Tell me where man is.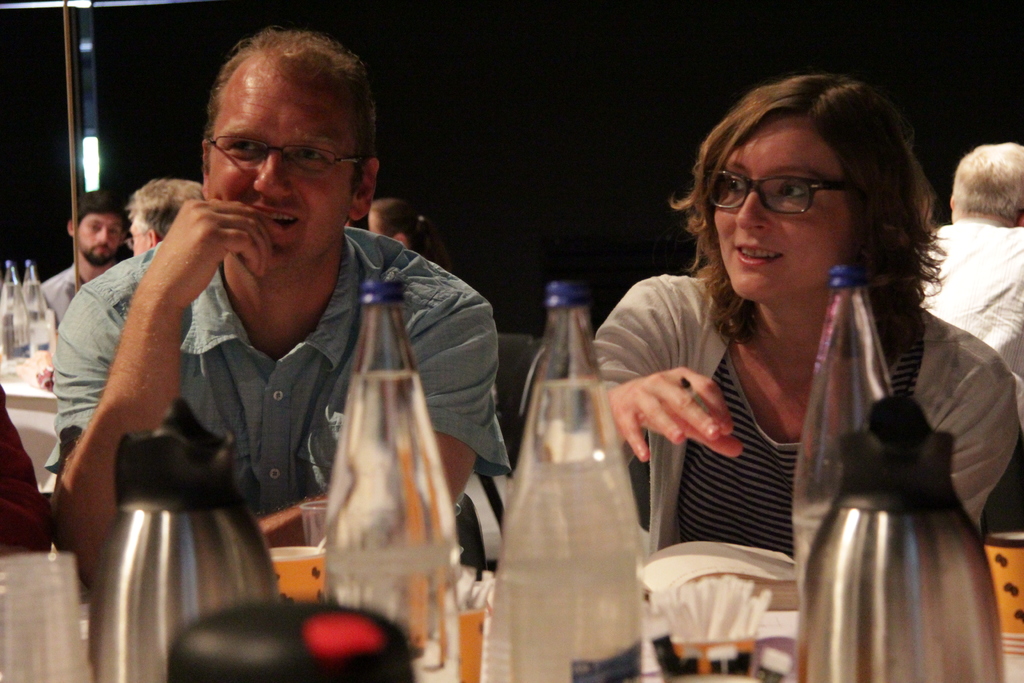
man is at select_region(35, 193, 124, 323).
